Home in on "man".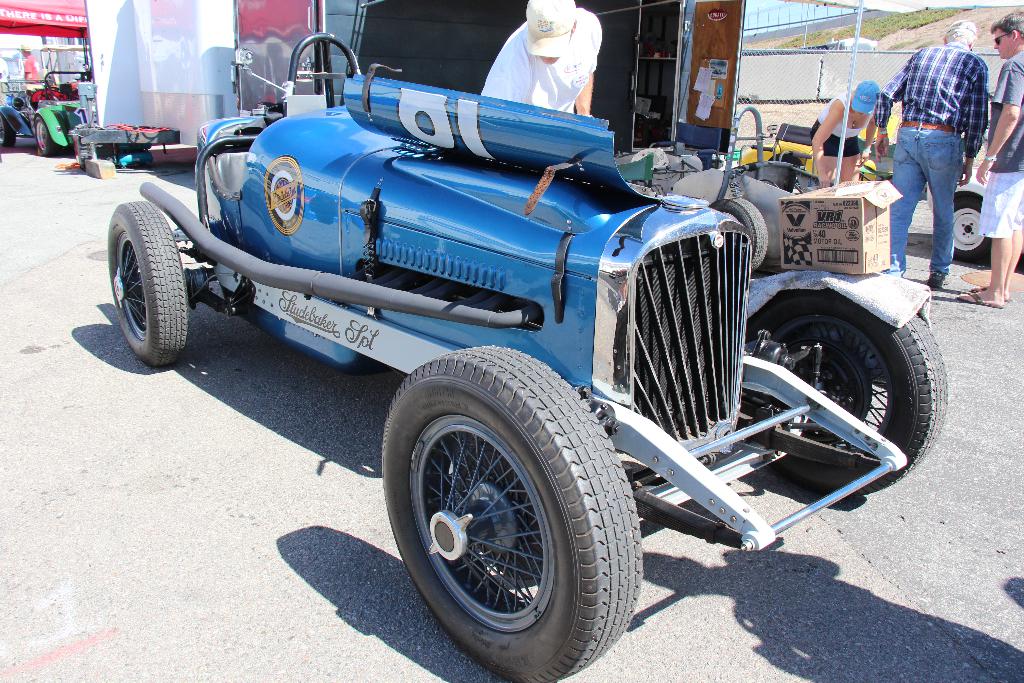
Homed in at <region>959, 10, 1023, 304</region>.
